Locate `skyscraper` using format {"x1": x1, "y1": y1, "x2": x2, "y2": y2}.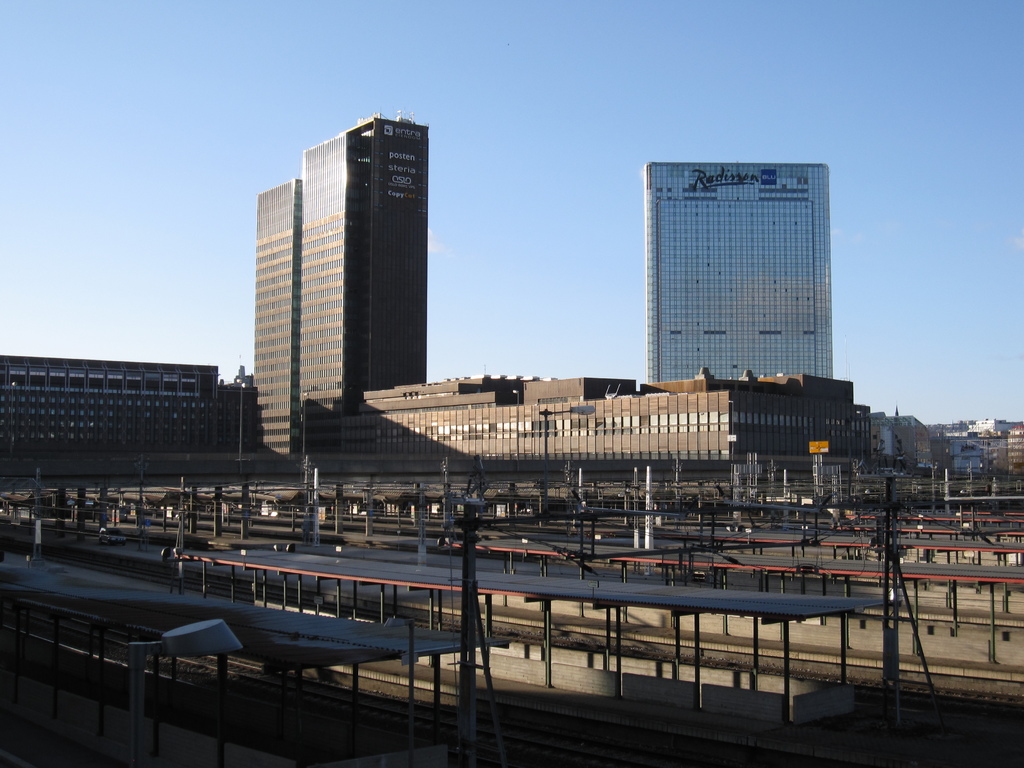
{"x1": 248, "y1": 179, "x2": 292, "y2": 458}.
